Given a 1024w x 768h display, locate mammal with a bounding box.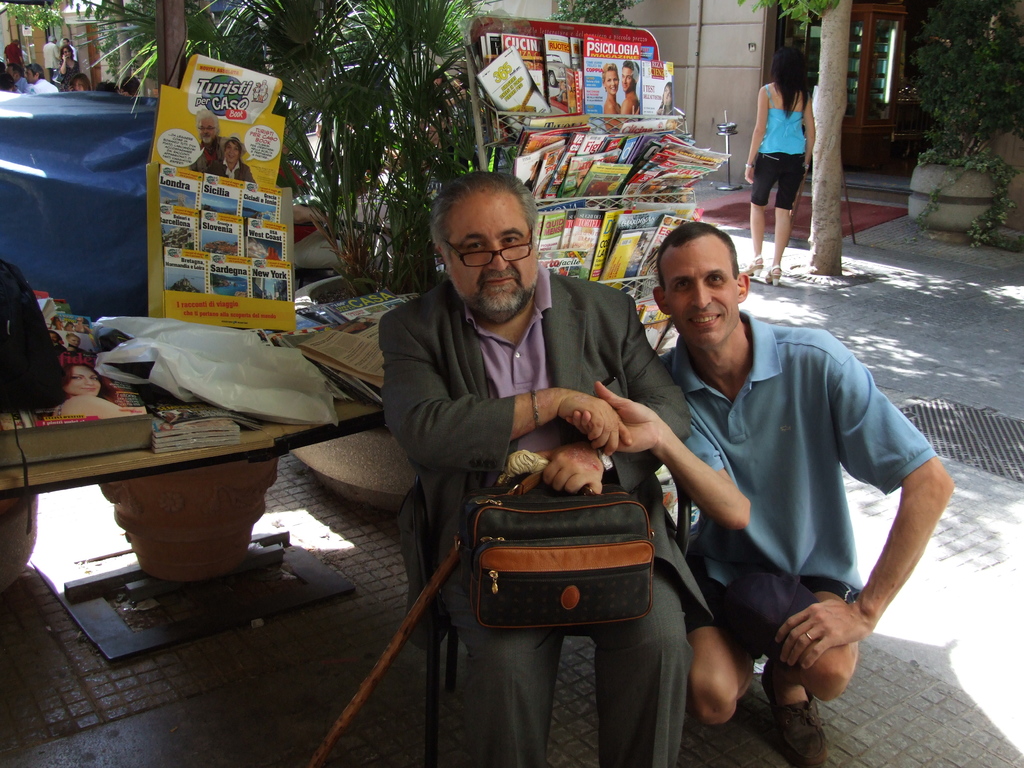
Located: x1=0 y1=72 x2=19 y2=92.
